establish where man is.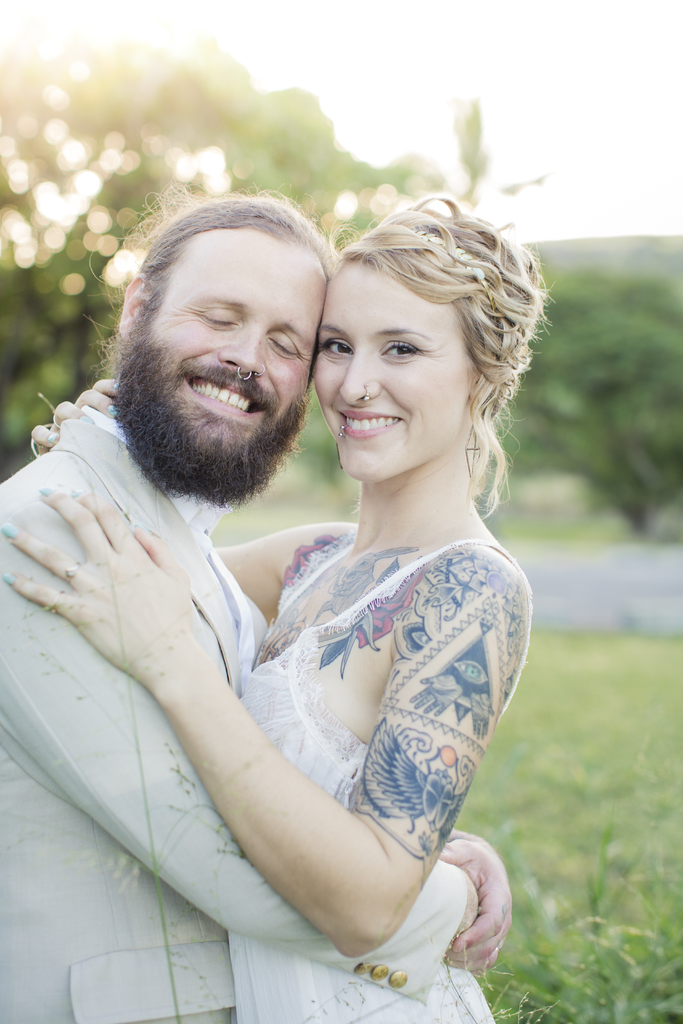
Established at l=14, t=184, r=344, b=929.
